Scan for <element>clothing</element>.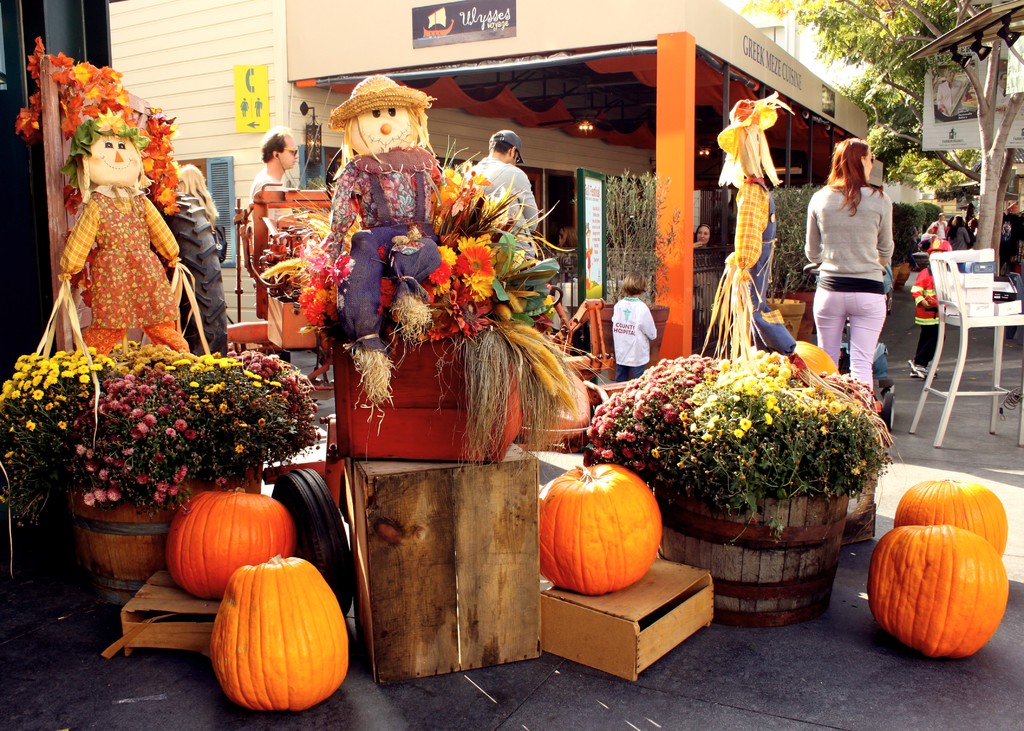
Scan result: [x1=612, y1=300, x2=651, y2=376].
